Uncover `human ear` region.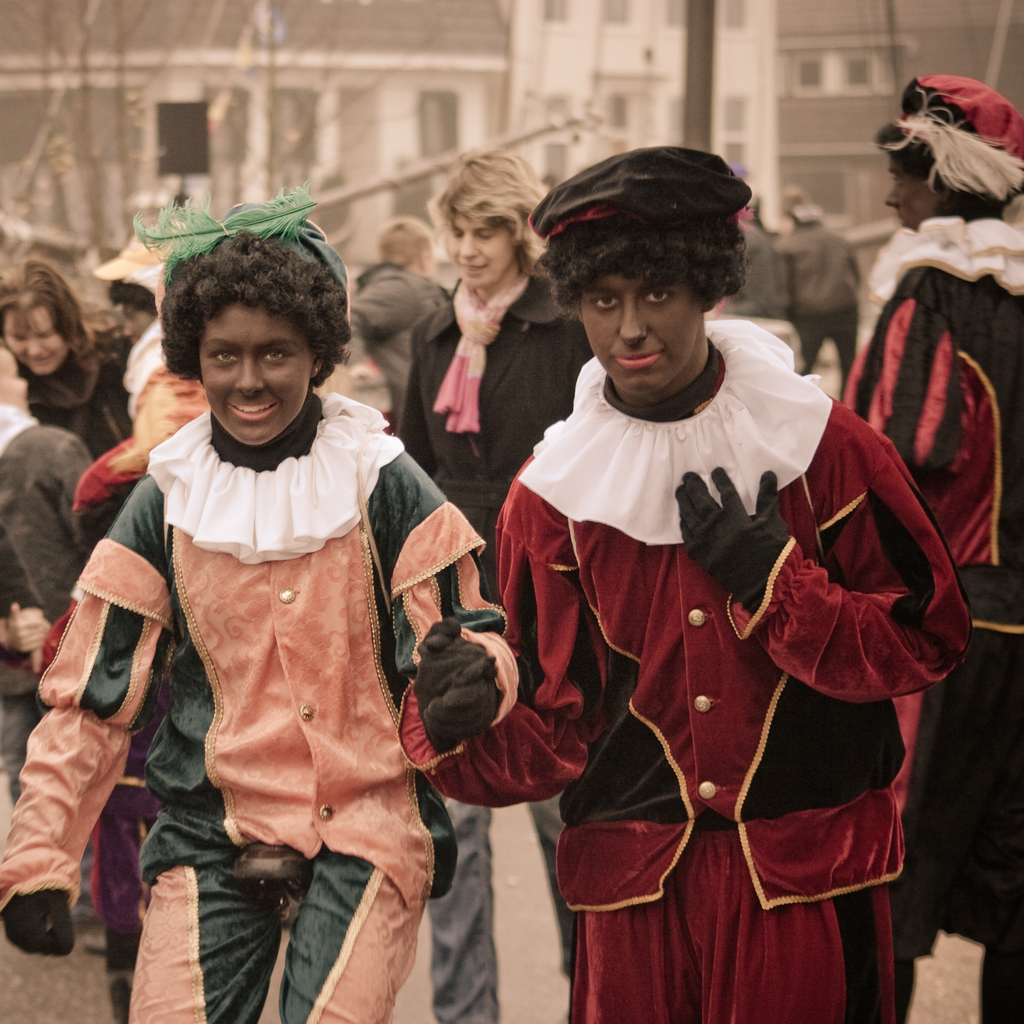
Uncovered: select_region(695, 290, 728, 312).
